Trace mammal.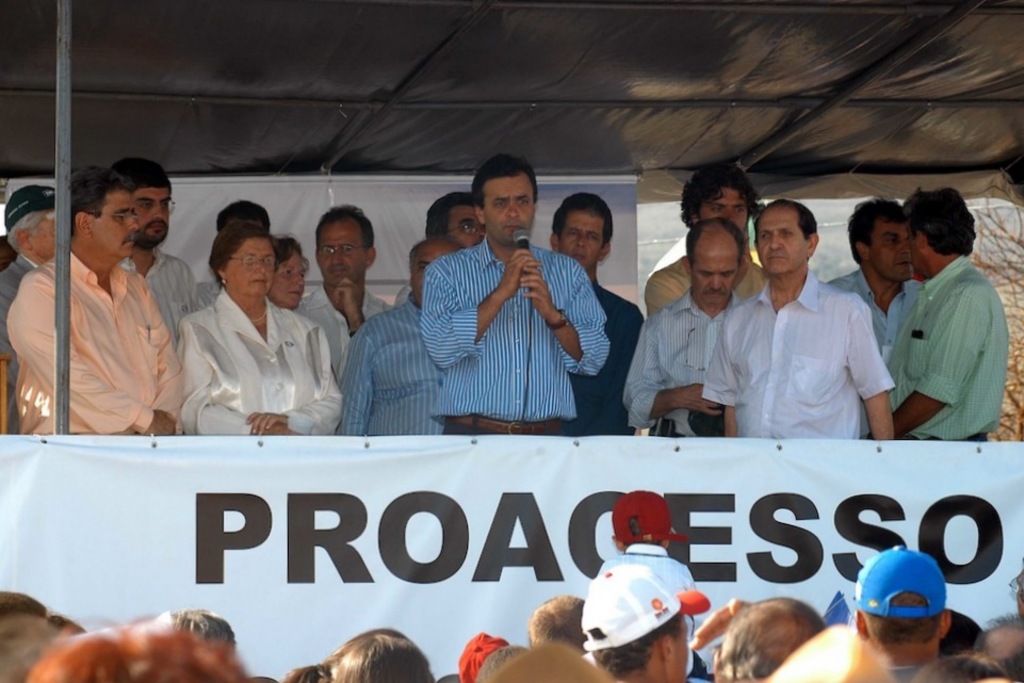
Traced to detection(606, 479, 677, 552).
